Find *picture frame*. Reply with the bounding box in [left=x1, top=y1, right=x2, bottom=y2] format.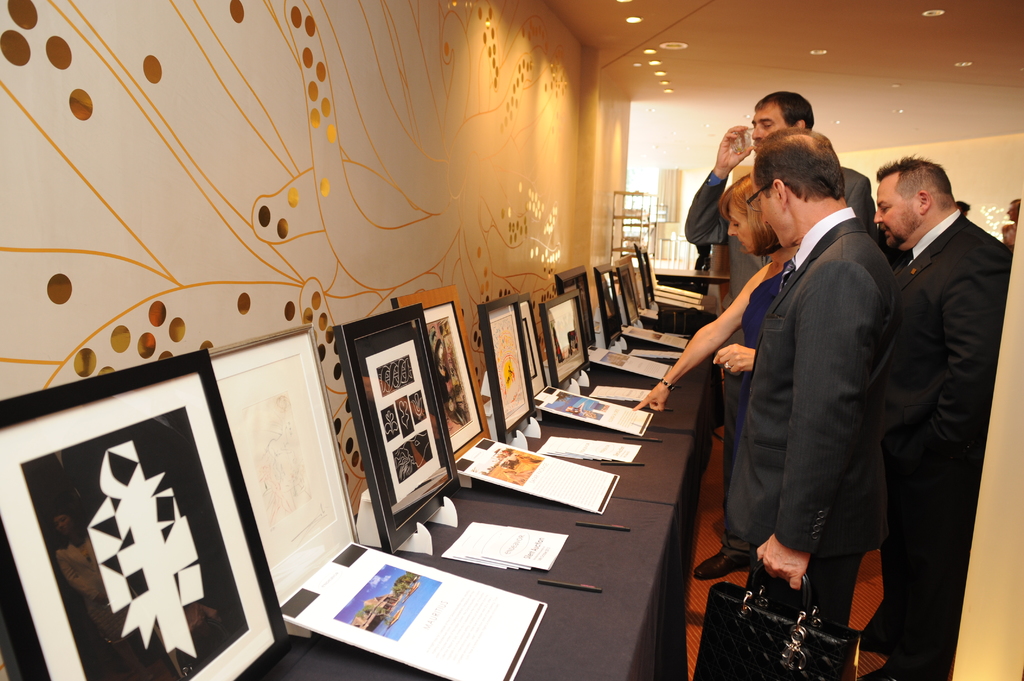
[left=616, top=255, right=642, bottom=326].
